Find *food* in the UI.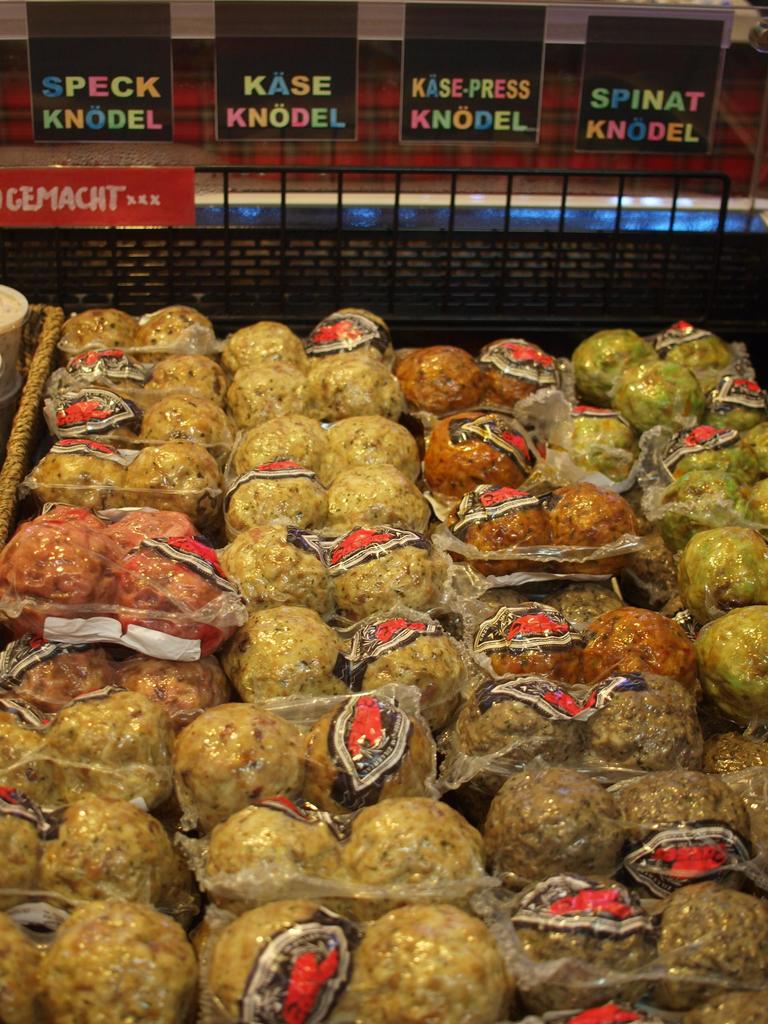
UI element at bbox=[515, 917, 655, 1013].
